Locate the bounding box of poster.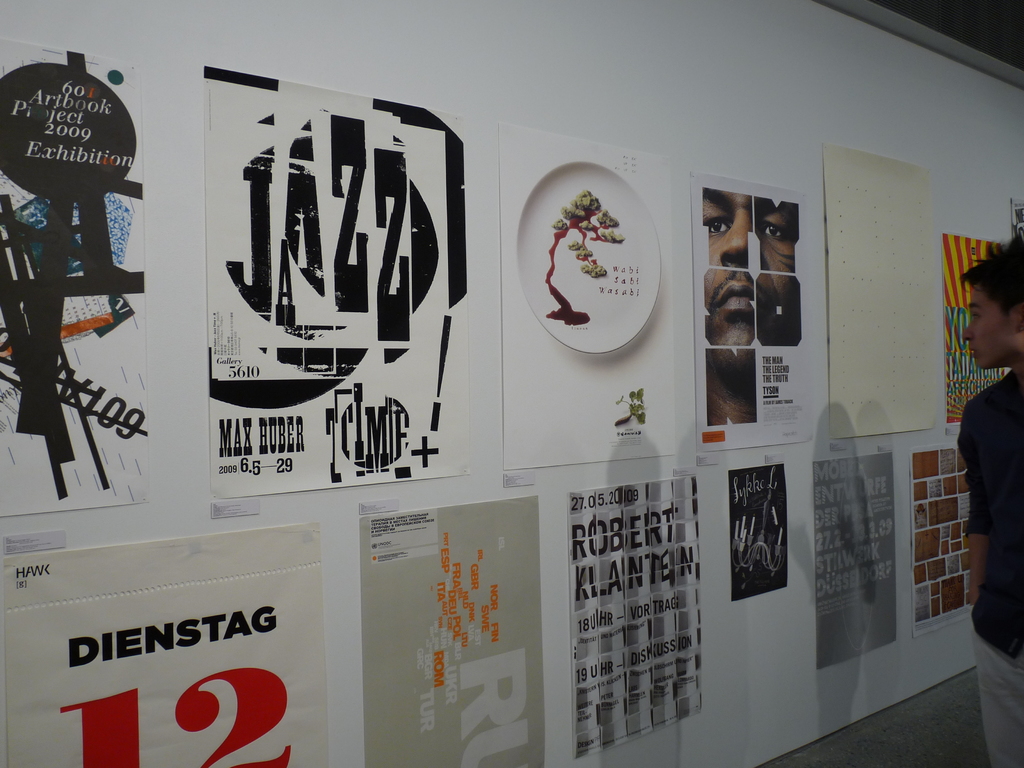
Bounding box: [left=909, top=450, right=972, bottom=637].
